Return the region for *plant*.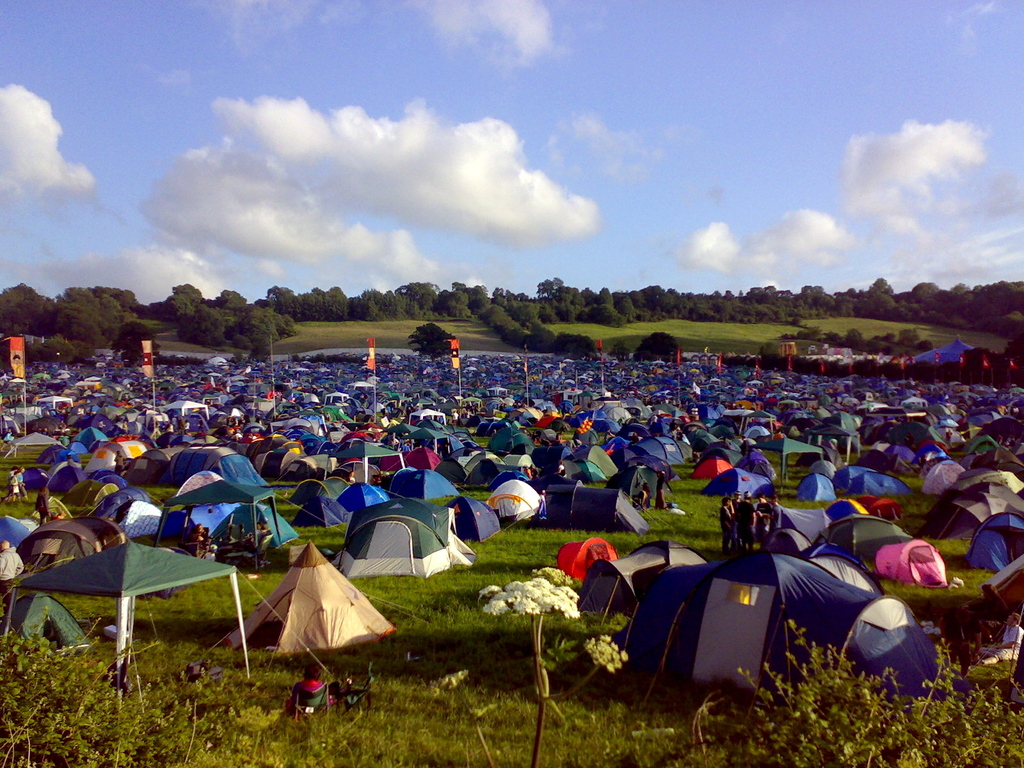
x1=844 y1=490 x2=865 y2=502.
